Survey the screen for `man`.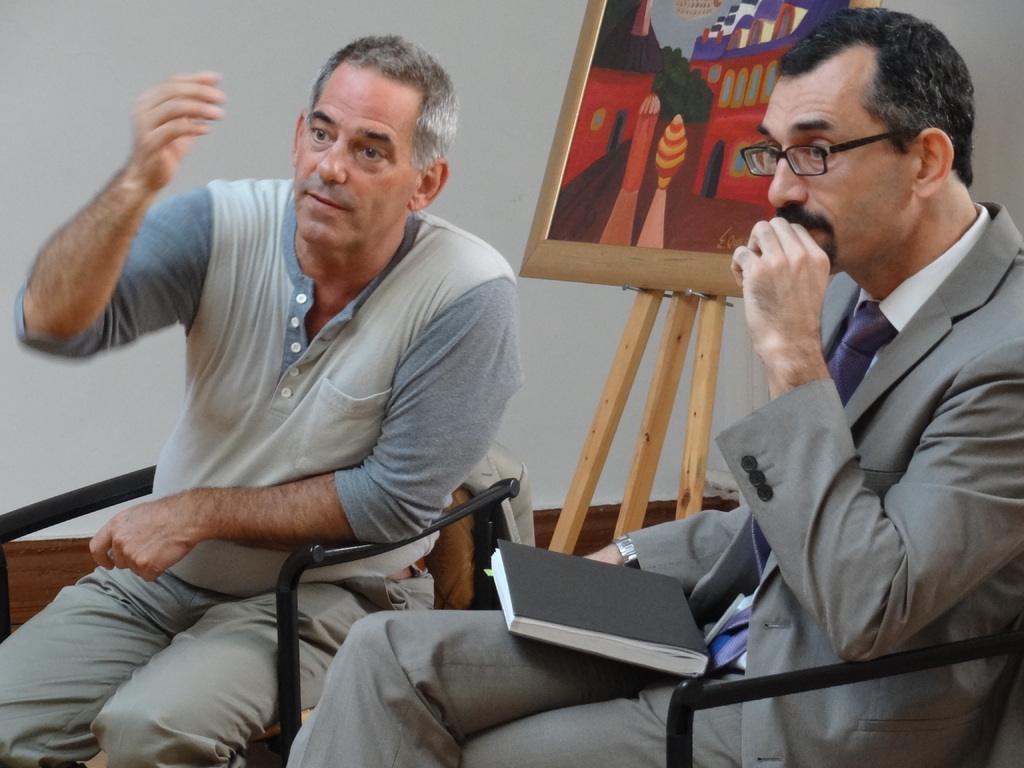
Survey found: {"x1": 0, "y1": 35, "x2": 520, "y2": 767}.
